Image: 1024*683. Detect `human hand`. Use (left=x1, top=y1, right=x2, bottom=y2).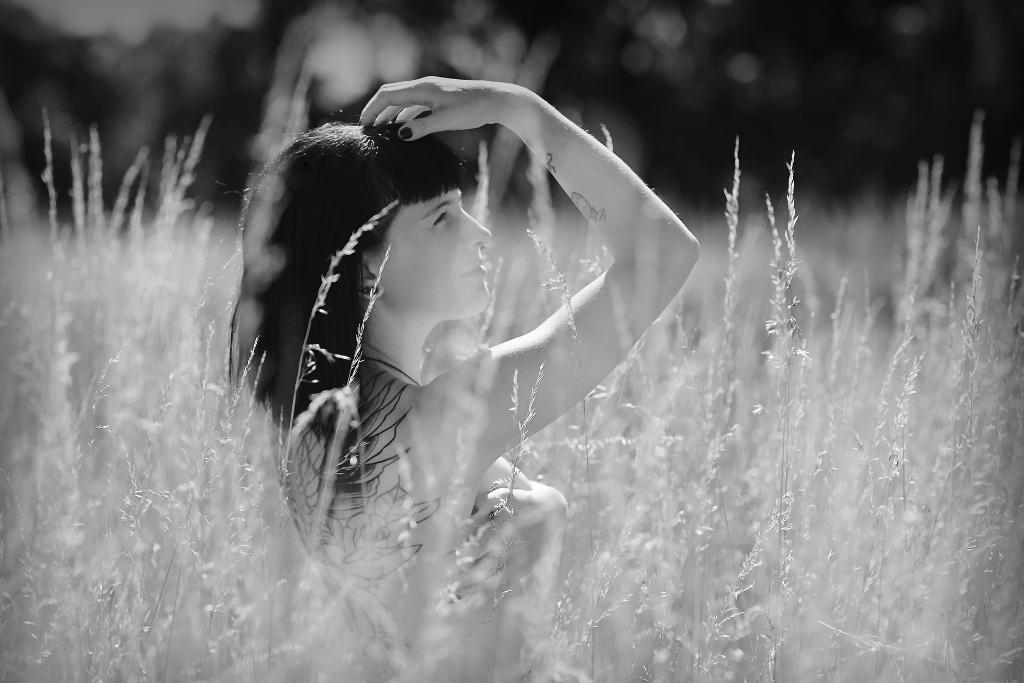
(left=352, top=79, right=490, bottom=140).
